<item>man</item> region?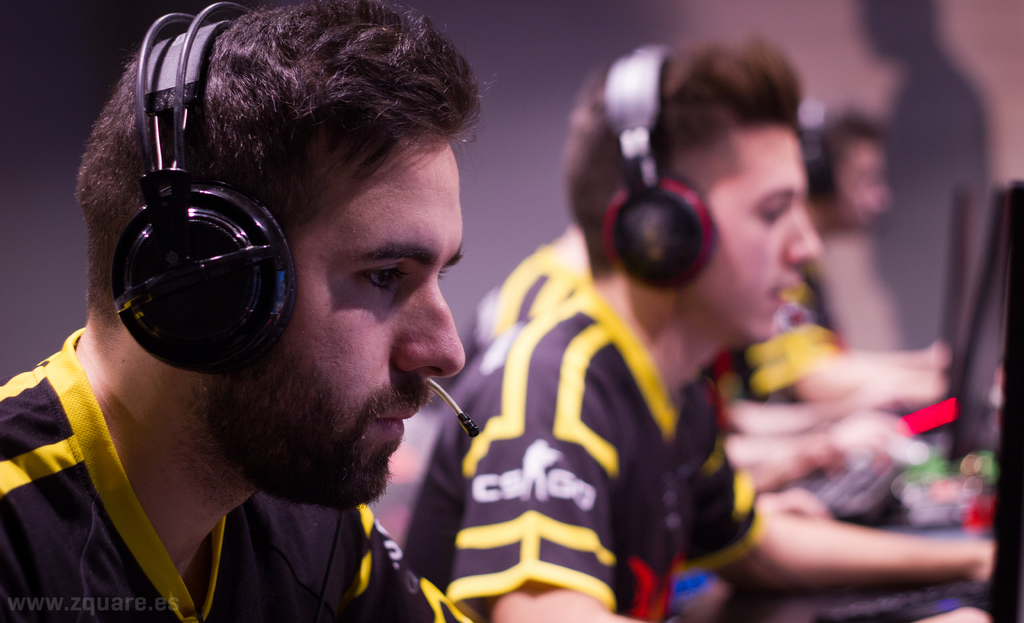
box=[712, 111, 949, 409]
